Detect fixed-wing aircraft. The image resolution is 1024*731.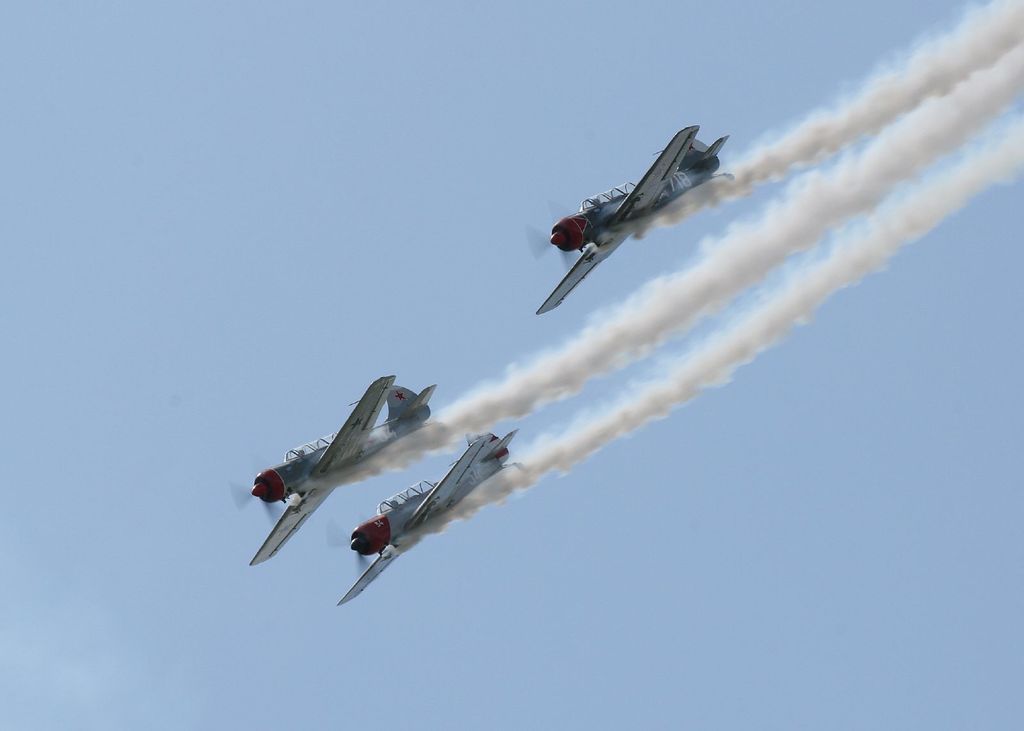
x1=335 y1=425 x2=524 y2=607.
